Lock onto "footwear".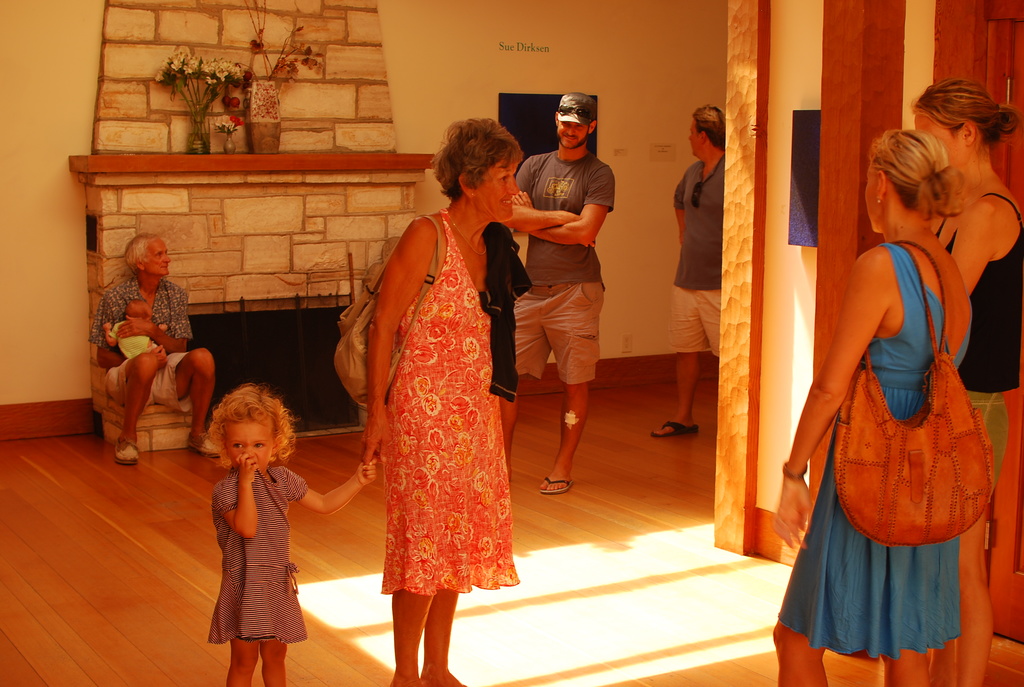
Locked: l=540, t=473, r=573, b=493.
